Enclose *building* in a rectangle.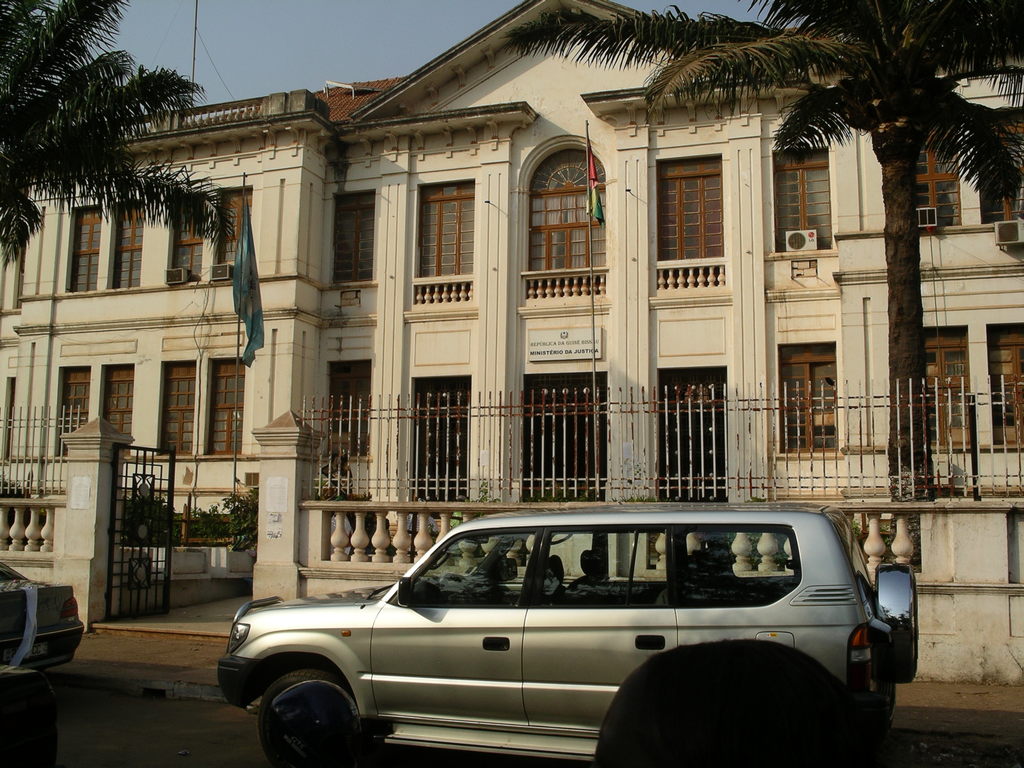
l=0, t=0, r=1023, b=638.
